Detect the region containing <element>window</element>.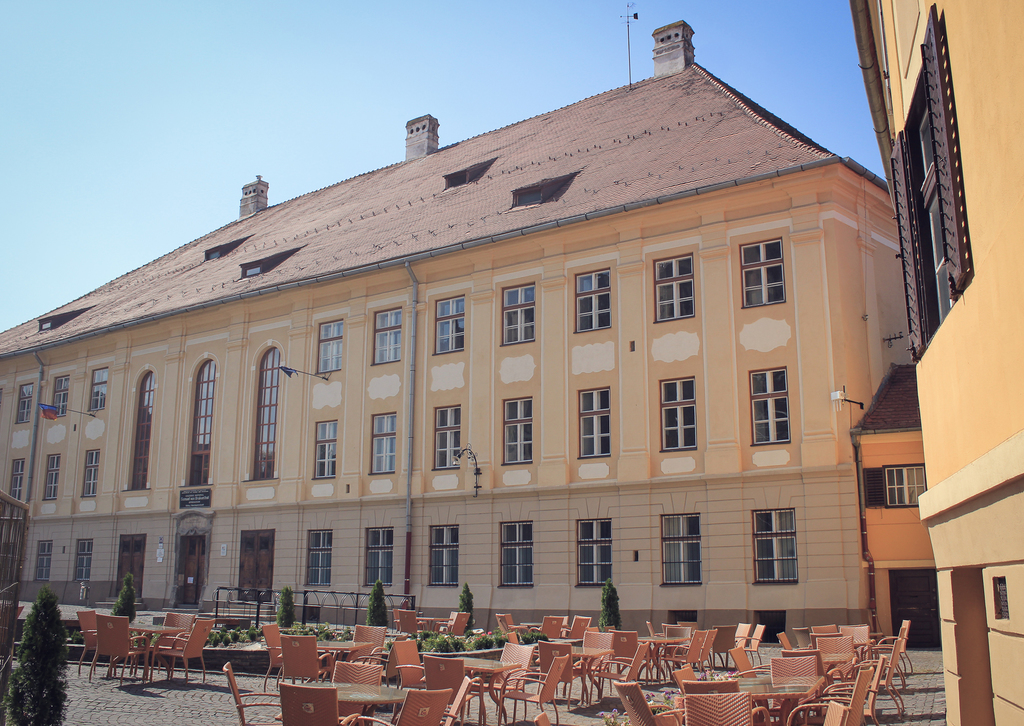
left=431, top=407, right=461, bottom=468.
